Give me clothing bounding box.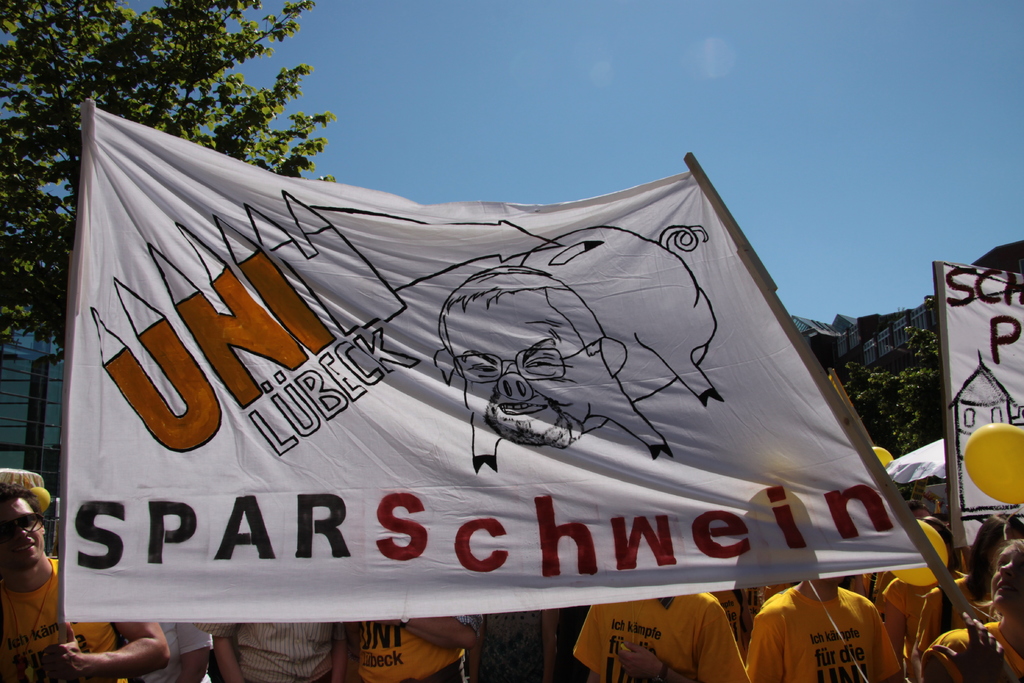
<box>0,555,120,682</box>.
